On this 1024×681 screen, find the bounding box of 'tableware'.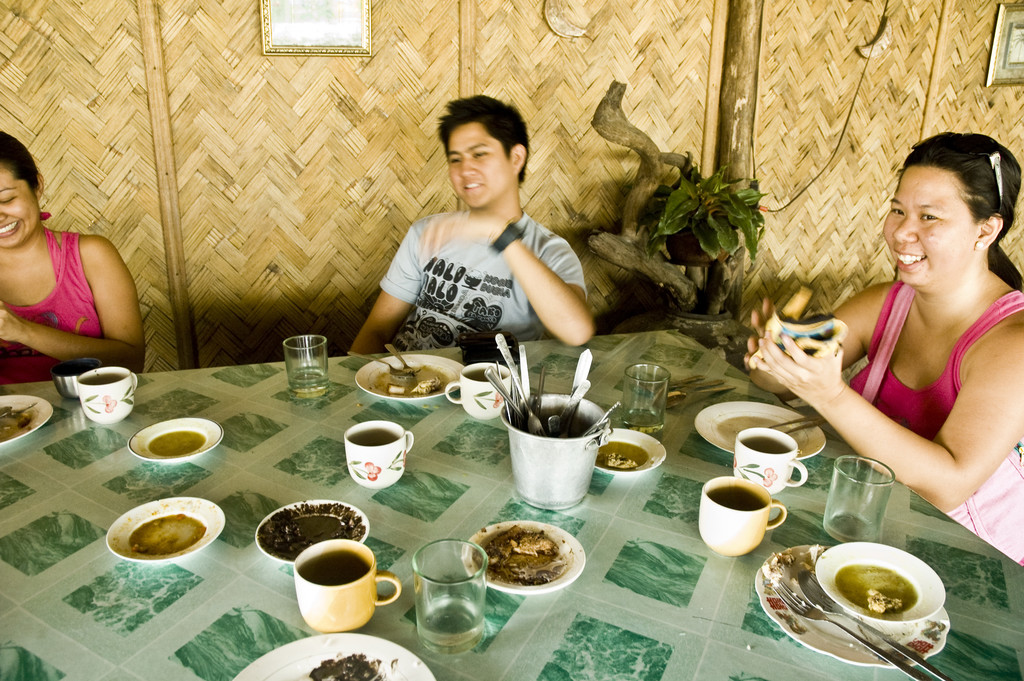
Bounding box: <box>280,336,331,398</box>.
